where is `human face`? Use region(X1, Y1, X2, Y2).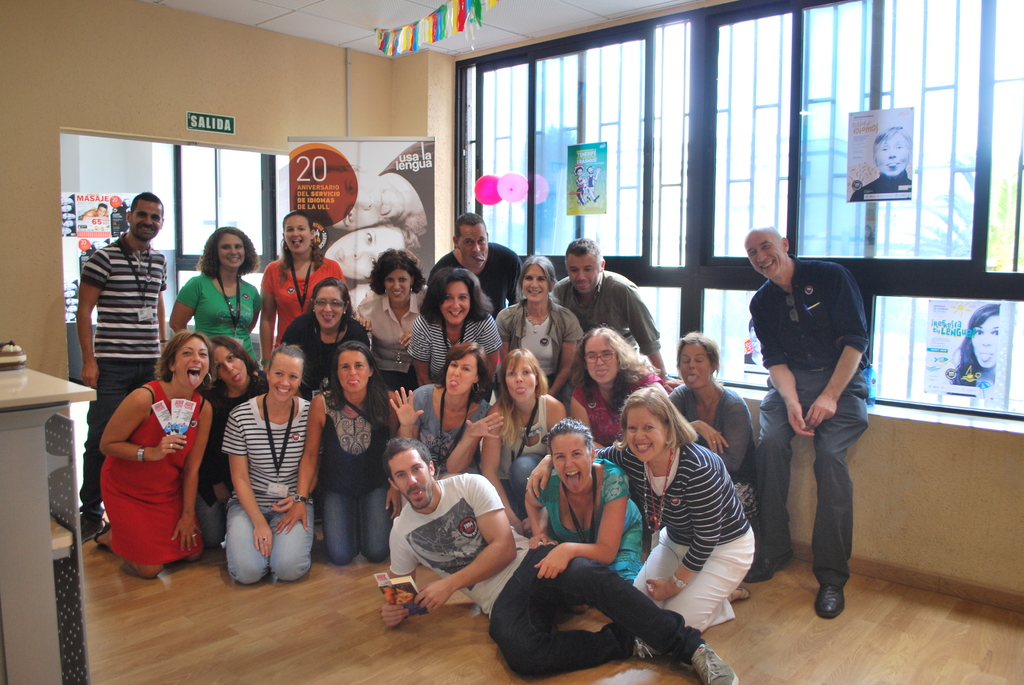
region(131, 201, 163, 245).
